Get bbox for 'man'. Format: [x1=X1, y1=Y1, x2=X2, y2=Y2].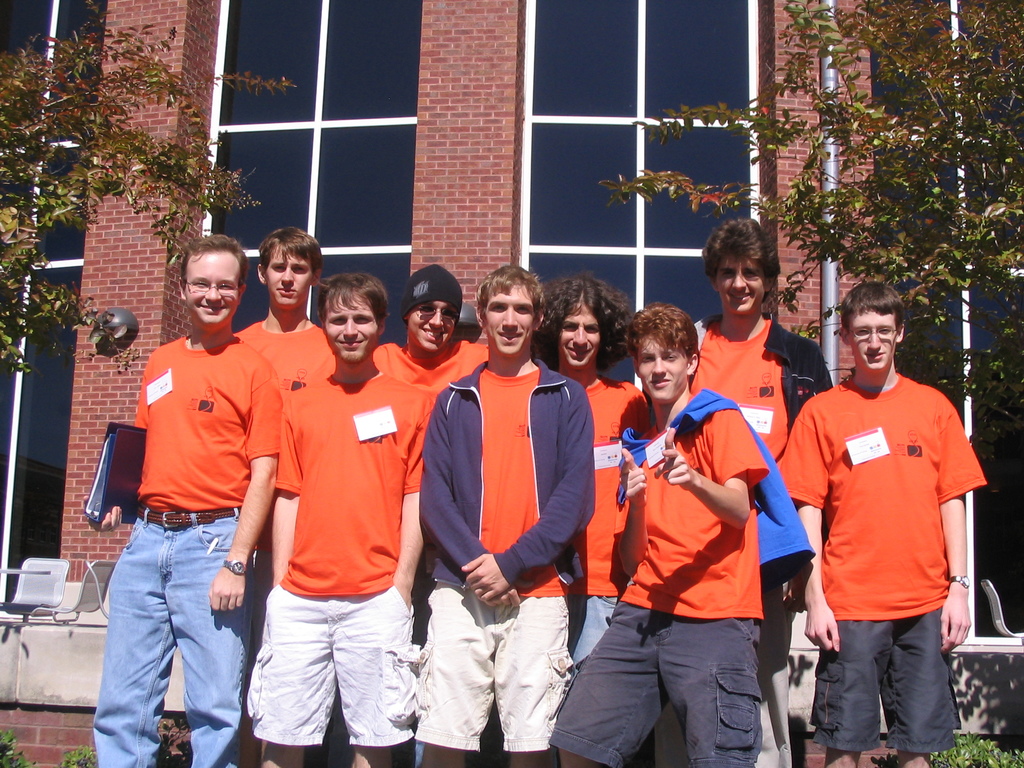
[x1=366, y1=263, x2=493, y2=388].
